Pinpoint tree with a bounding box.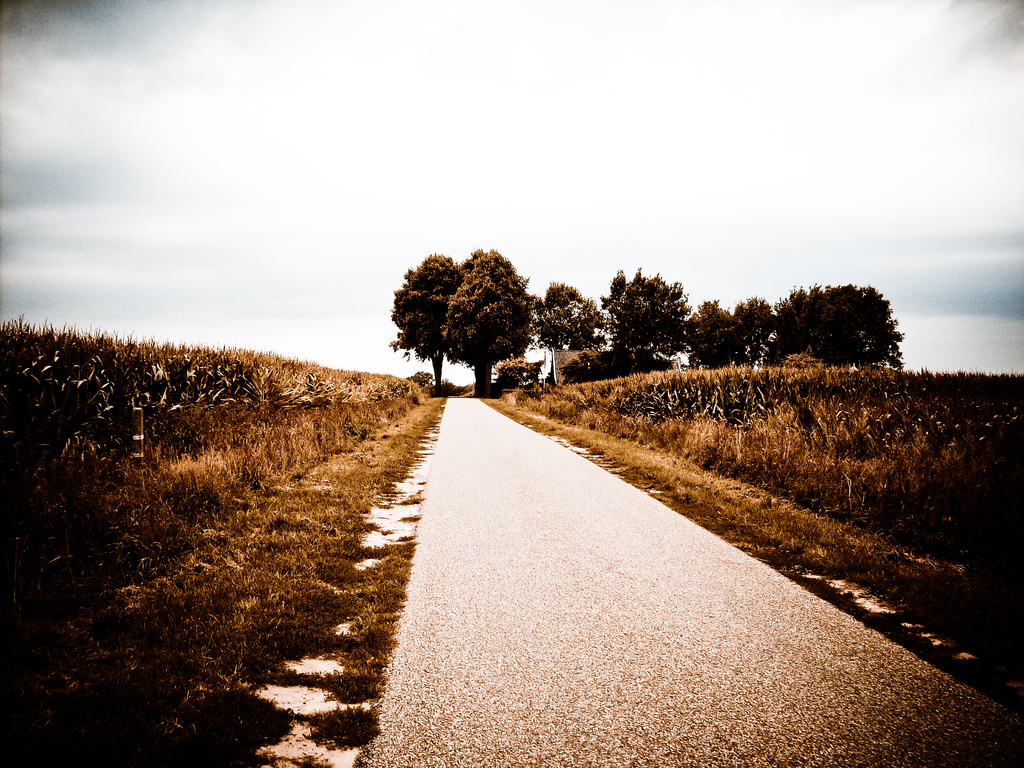
{"left": 391, "top": 252, "right": 464, "bottom": 394}.
